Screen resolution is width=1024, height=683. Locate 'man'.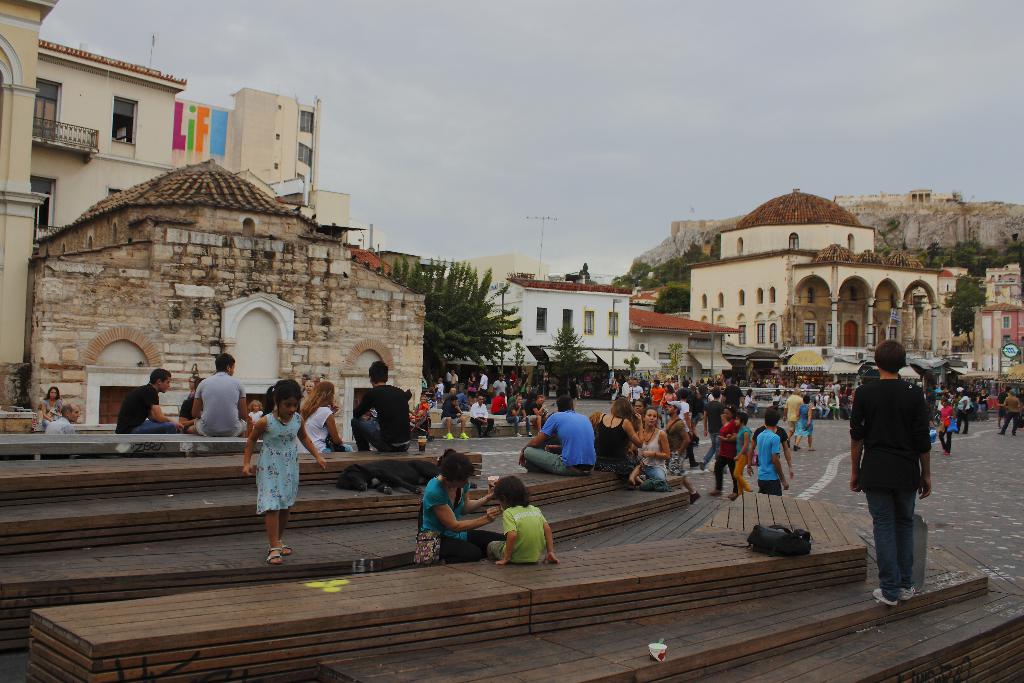
locate(701, 388, 728, 467).
